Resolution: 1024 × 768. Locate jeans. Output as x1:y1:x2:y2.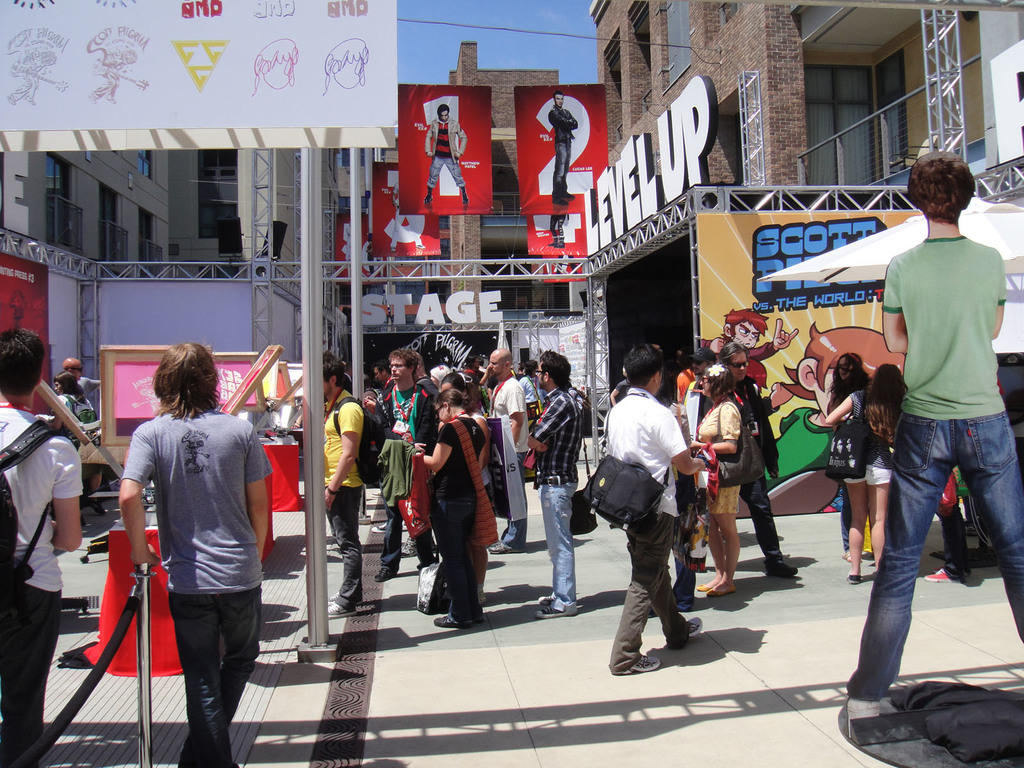
669:502:701:614.
